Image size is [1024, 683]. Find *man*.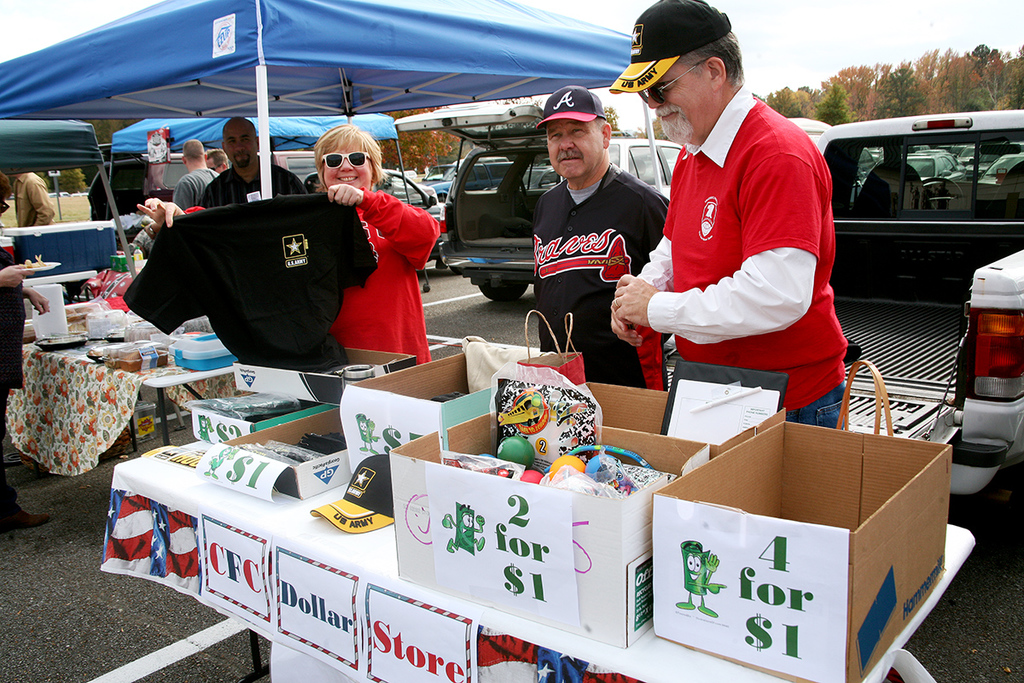
174 135 218 214.
